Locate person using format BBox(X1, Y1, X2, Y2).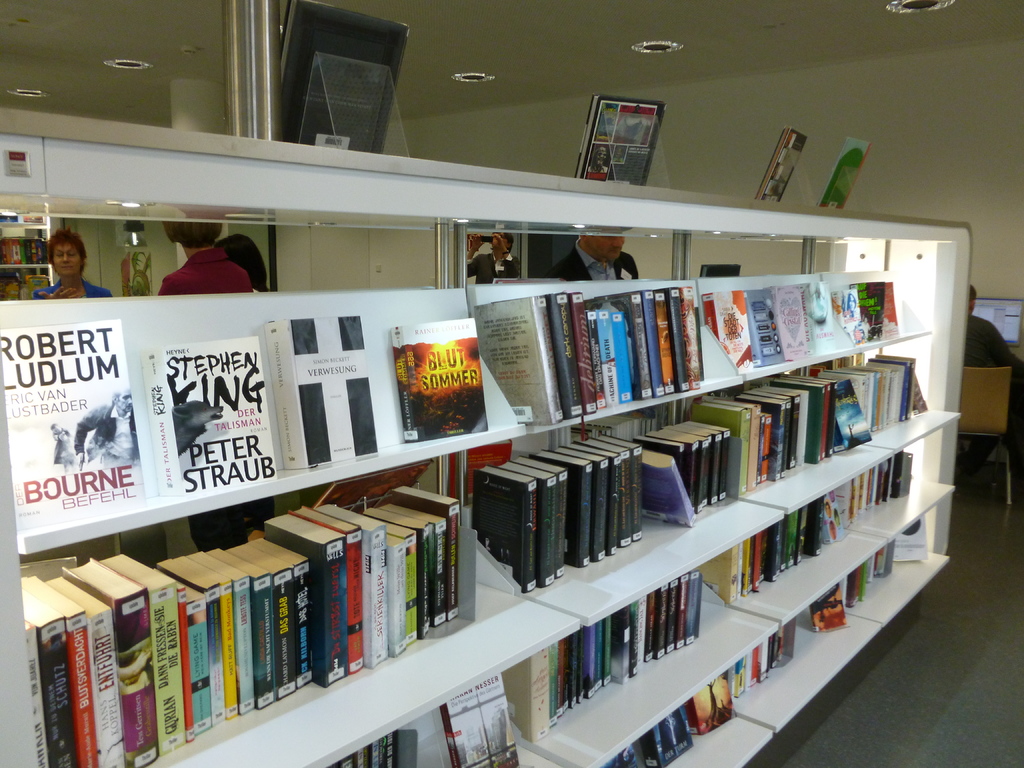
BBox(586, 143, 611, 172).
